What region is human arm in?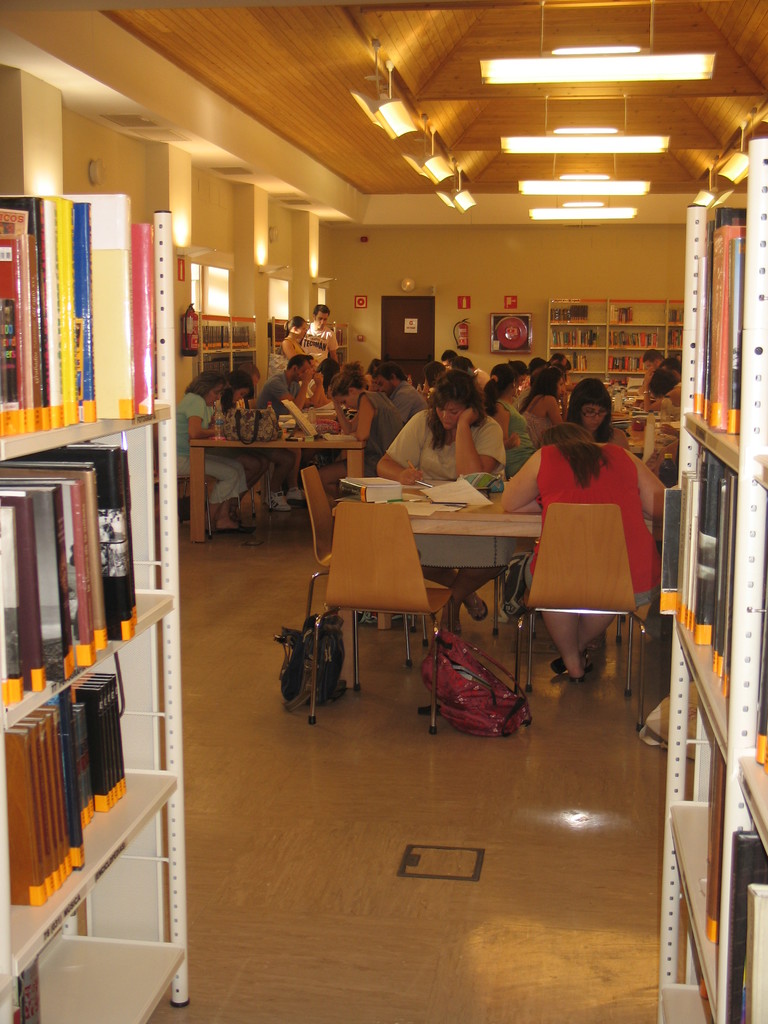
{"x1": 333, "y1": 394, "x2": 352, "y2": 434}.
